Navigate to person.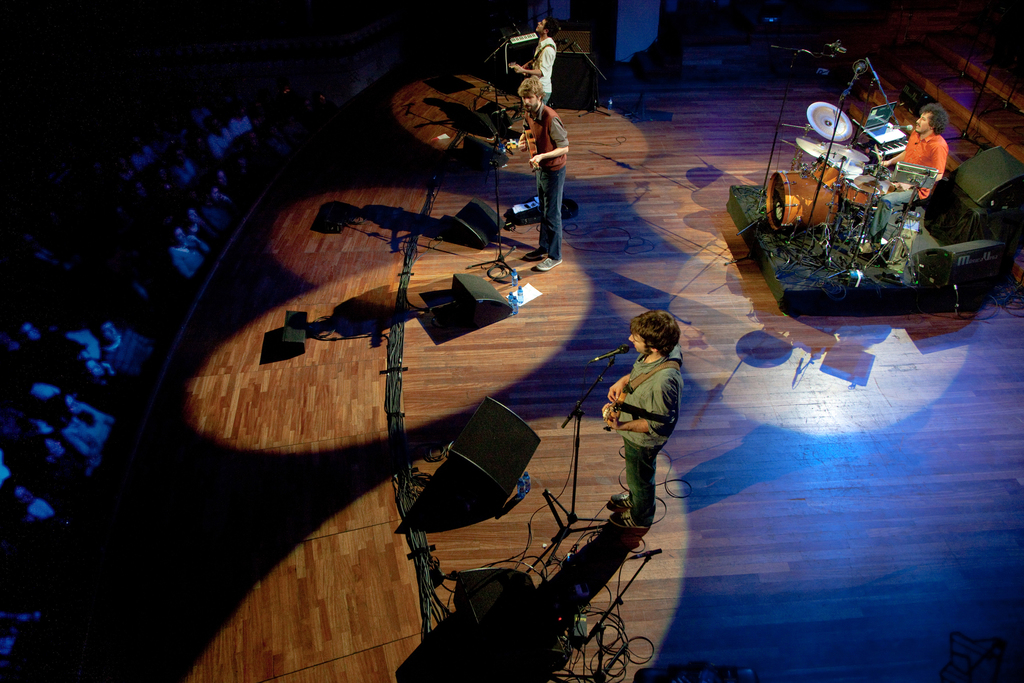
Navigation target: (519,73,570,272).
